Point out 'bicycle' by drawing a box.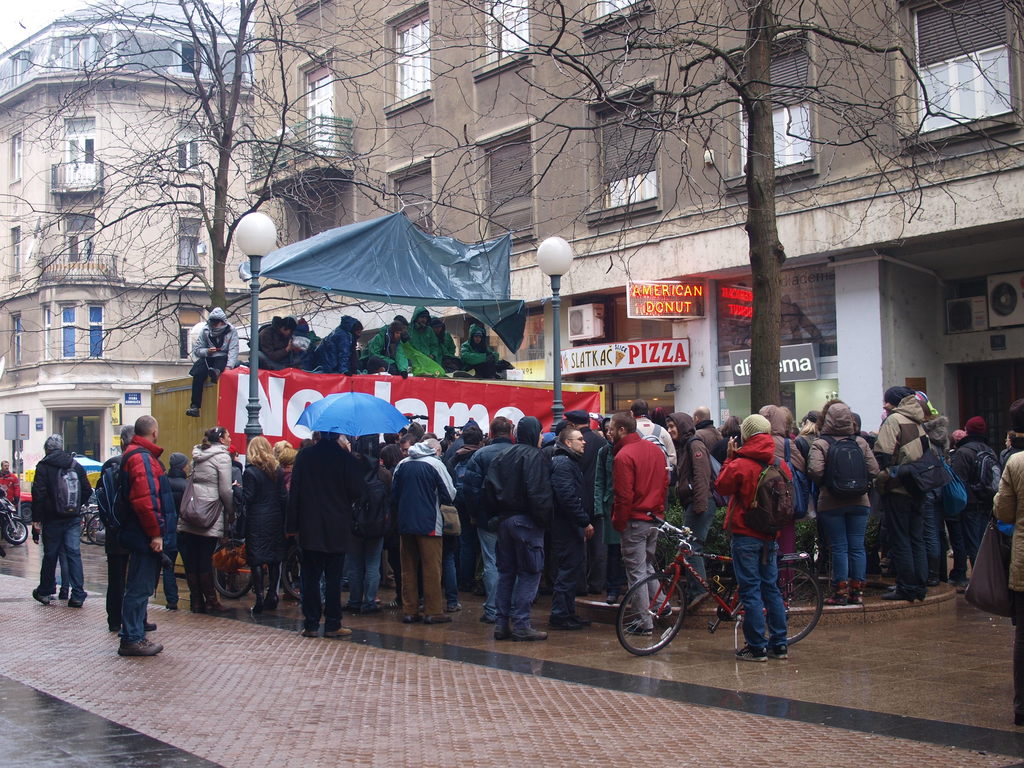
bbox(211, 523, 323, 598).
